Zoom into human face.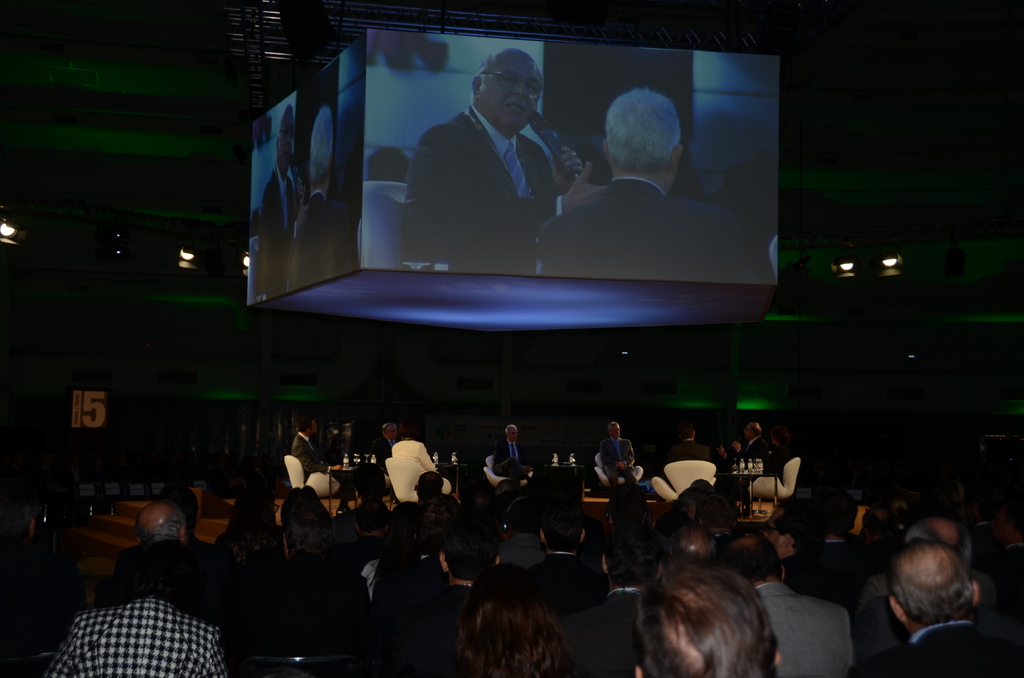
Zoom target: (left=489, top=54, right=540, bottom=134).
